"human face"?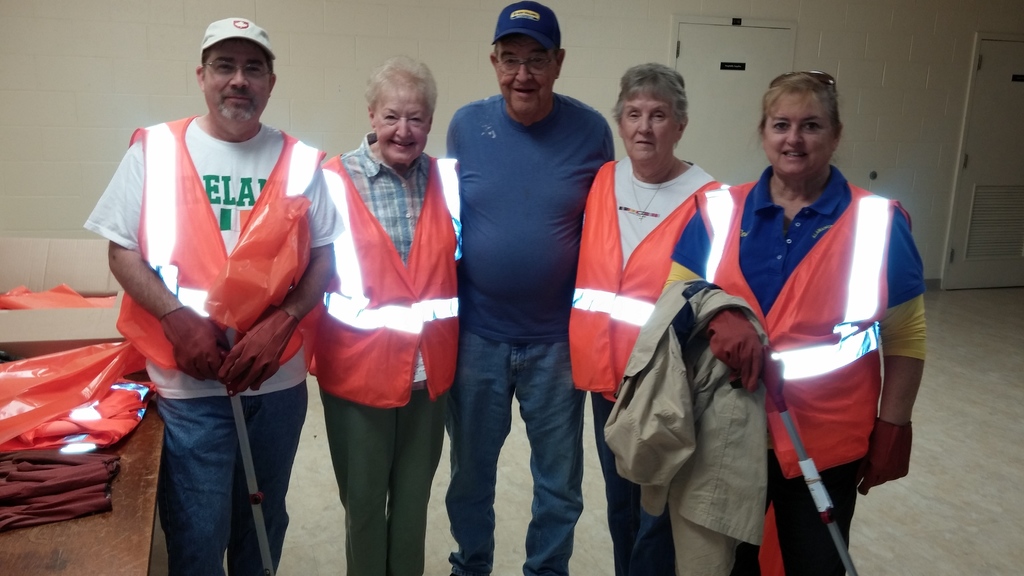
pyautogui.locateOnScreen(496, 36, 556, 115)
